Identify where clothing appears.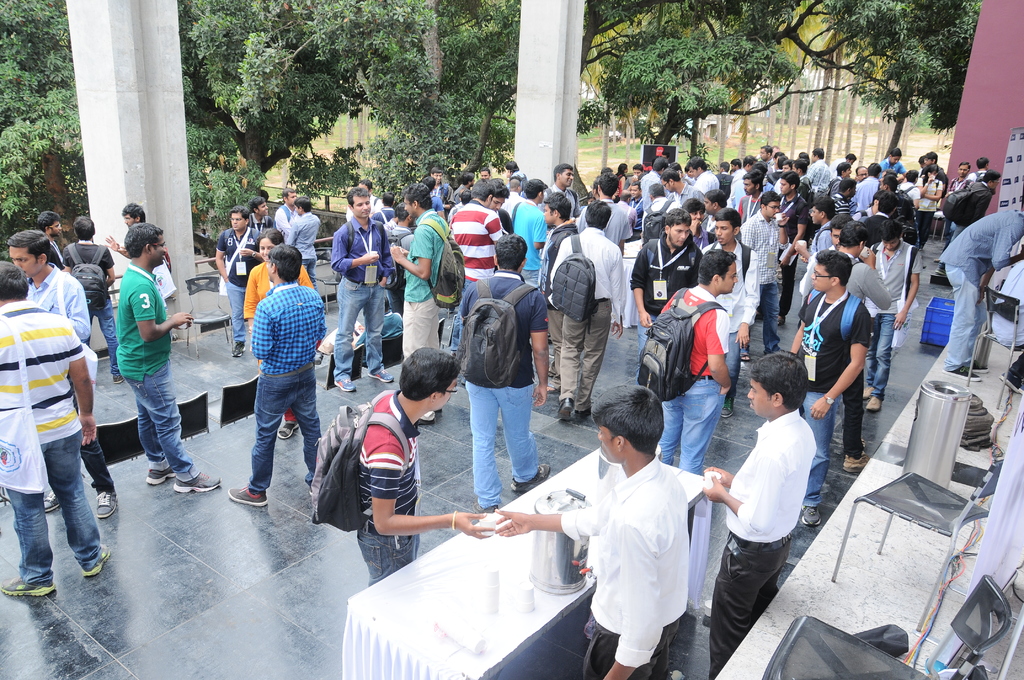
Appears at rect(385, 223, 412, 335).
